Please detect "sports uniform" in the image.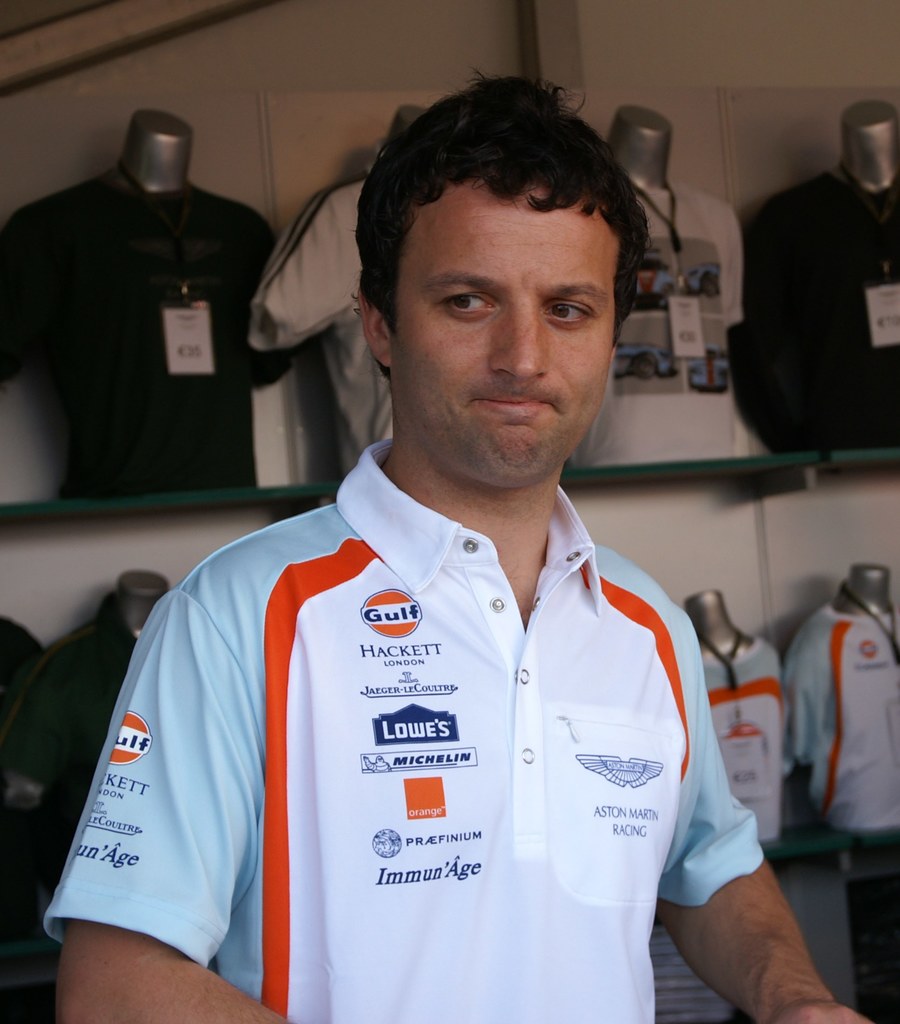
pyautogui.locateOnScreen(704, 626, 793, 860).
